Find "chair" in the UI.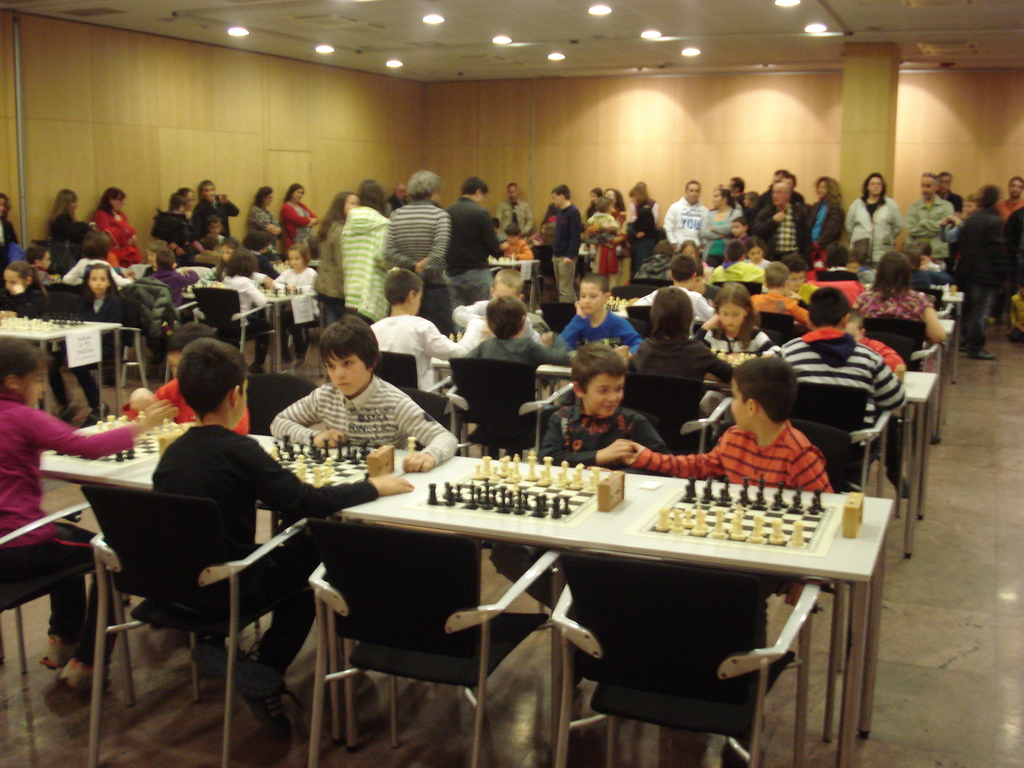
UI element at (x1=755, y1=307, x2=795, y2=338).
